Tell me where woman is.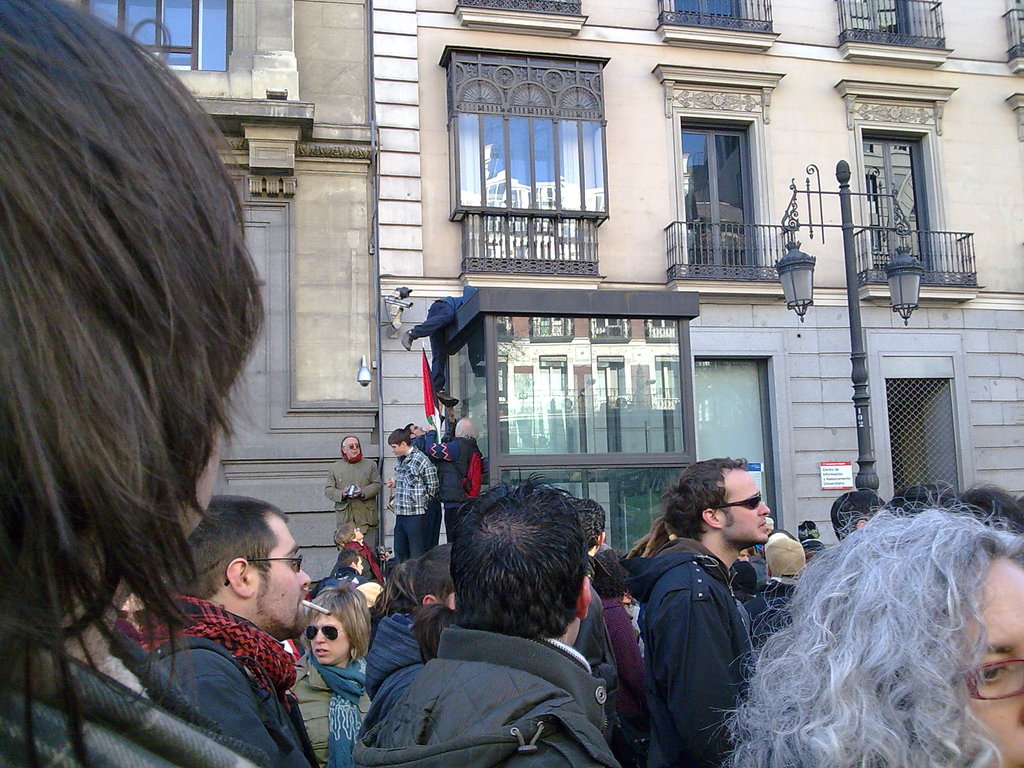
woman is at box(282, 577, 376, 767).
